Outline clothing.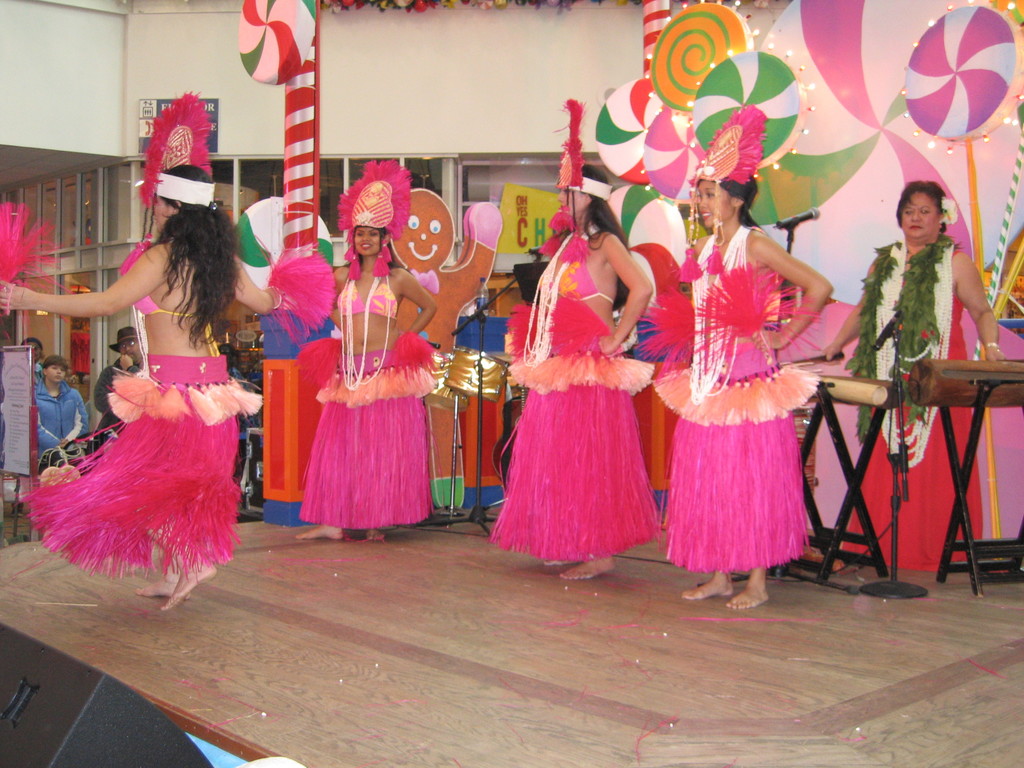
Outline: locate(252, 311, 310, 502).
